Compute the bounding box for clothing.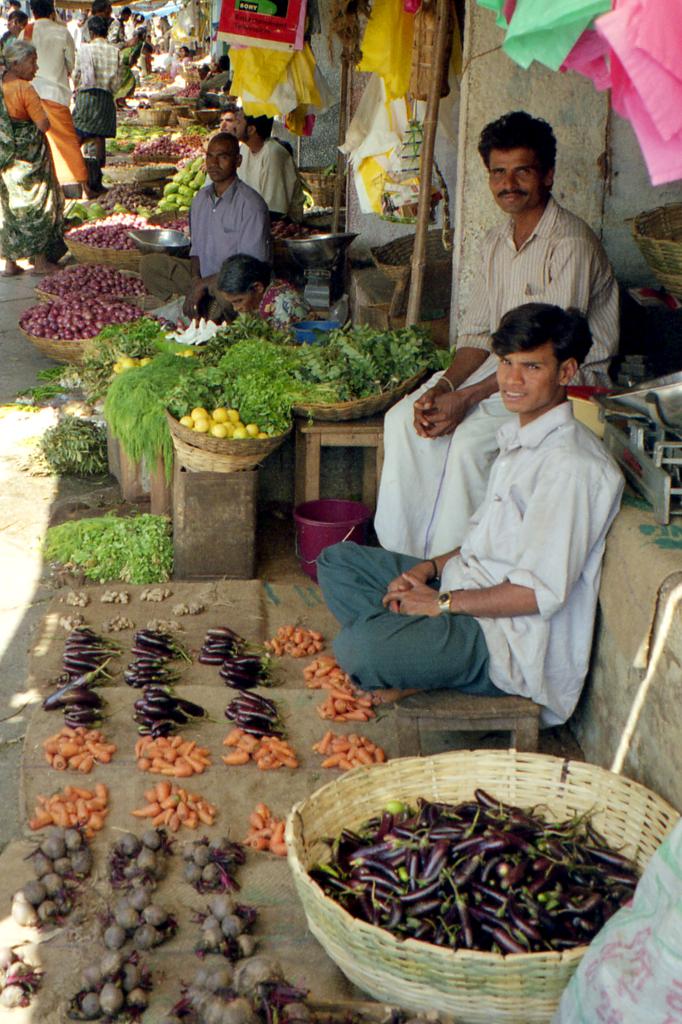
select_region(322, 396, 630, 730).
